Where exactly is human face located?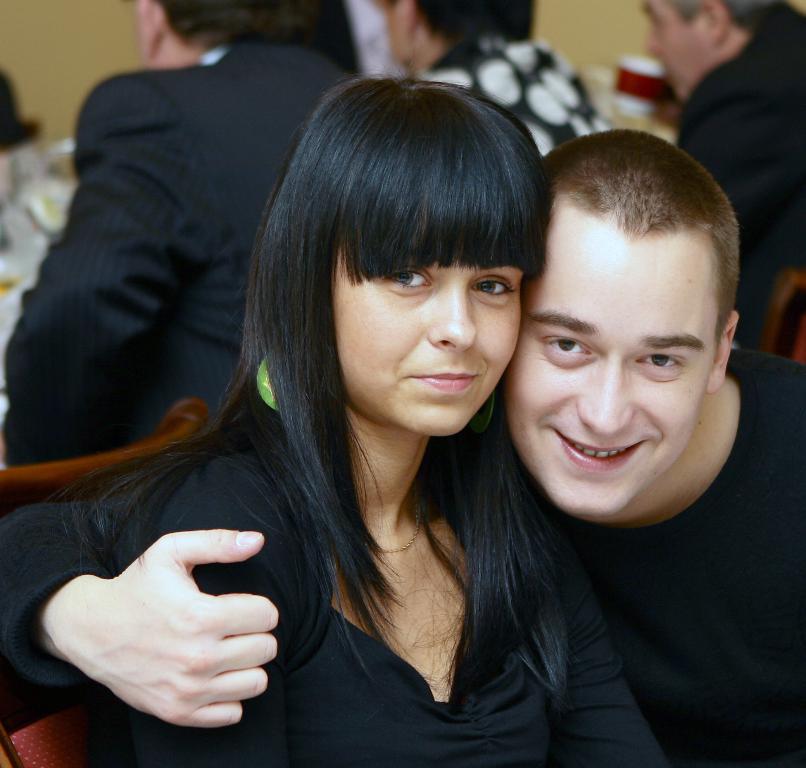
Its bounding box is 508,215,719,518.
